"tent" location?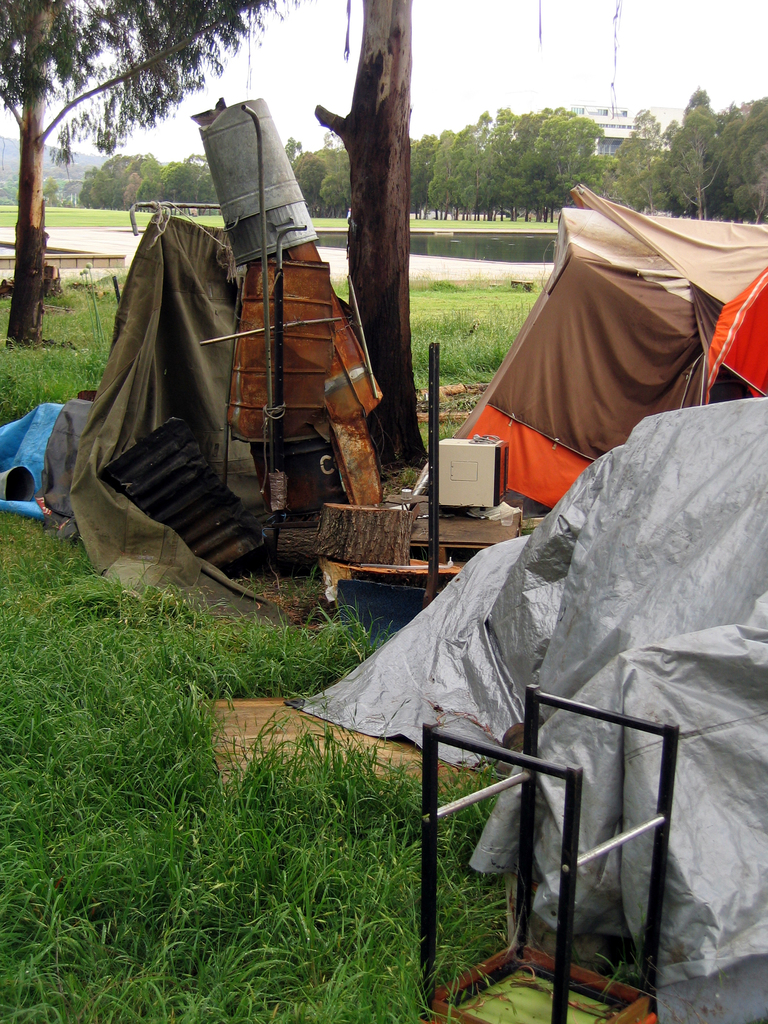
[452, 175, 754, 509]
